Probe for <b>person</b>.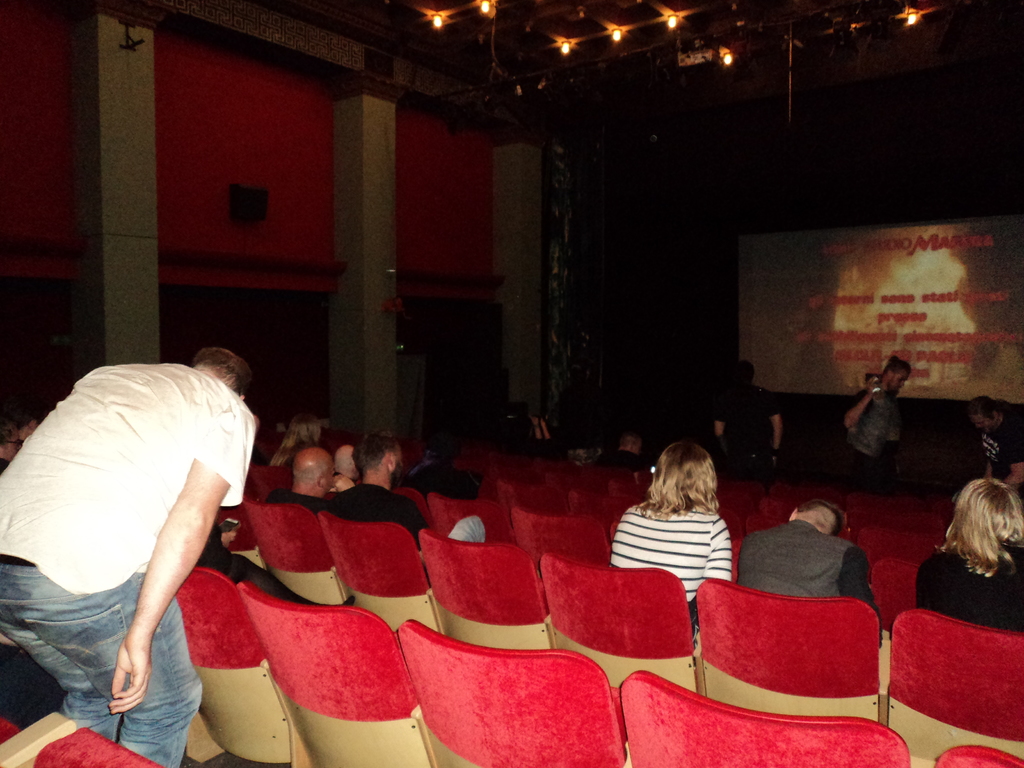
Probe result: [x1=261, y1=446, x2=350, y2=519].
